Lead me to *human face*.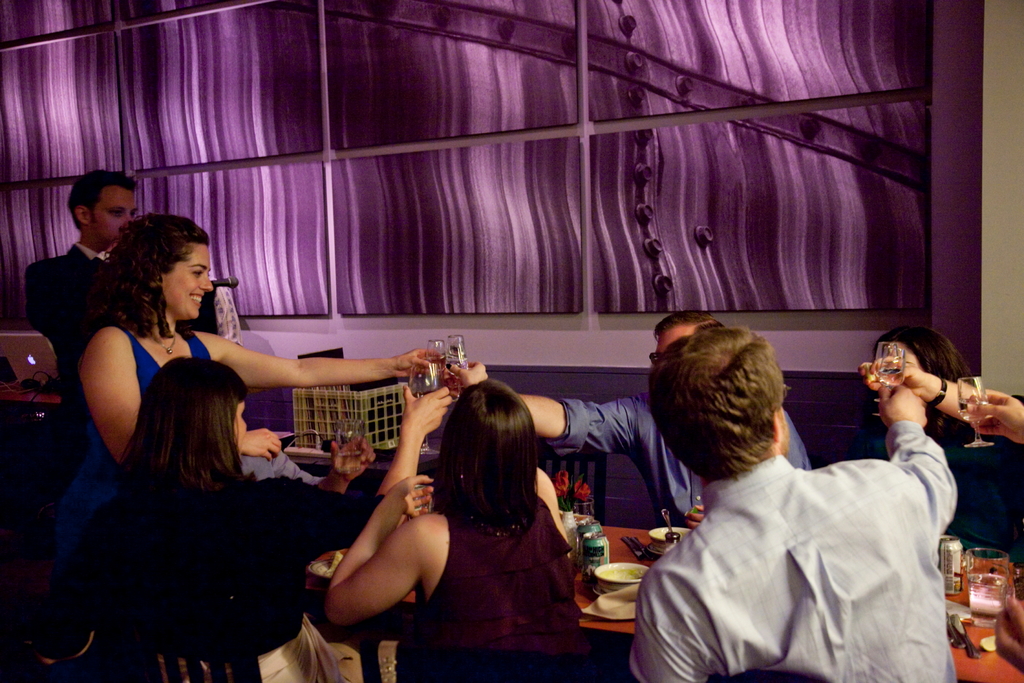
Lead to (left=162, top=244, right=218, bottom=322).
